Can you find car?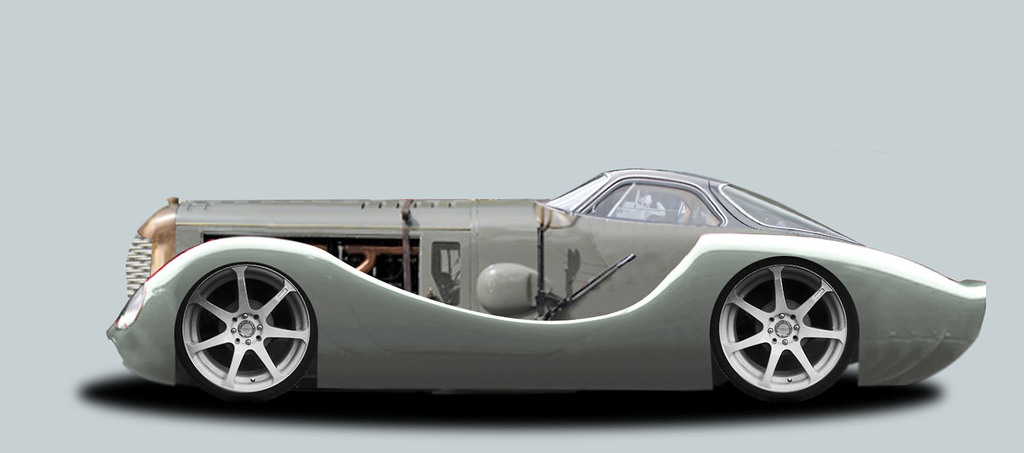
Yes, bounding box: 108, 166, 989, 404.
